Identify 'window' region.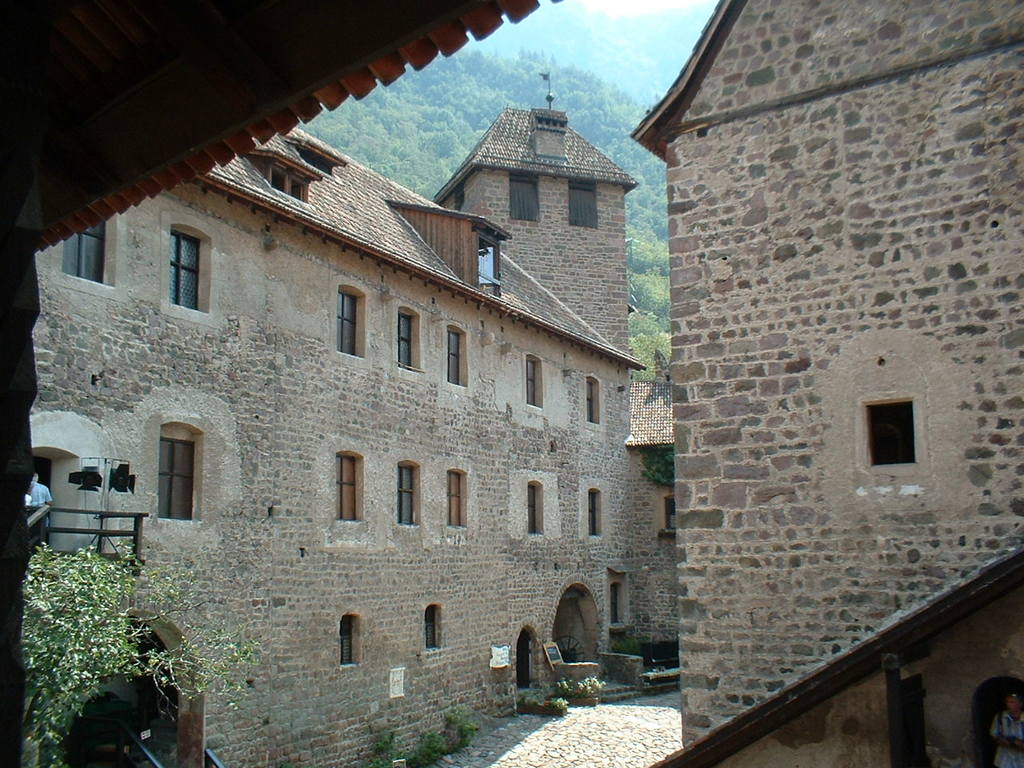
Region: <box>482,234,500,294</box>.
